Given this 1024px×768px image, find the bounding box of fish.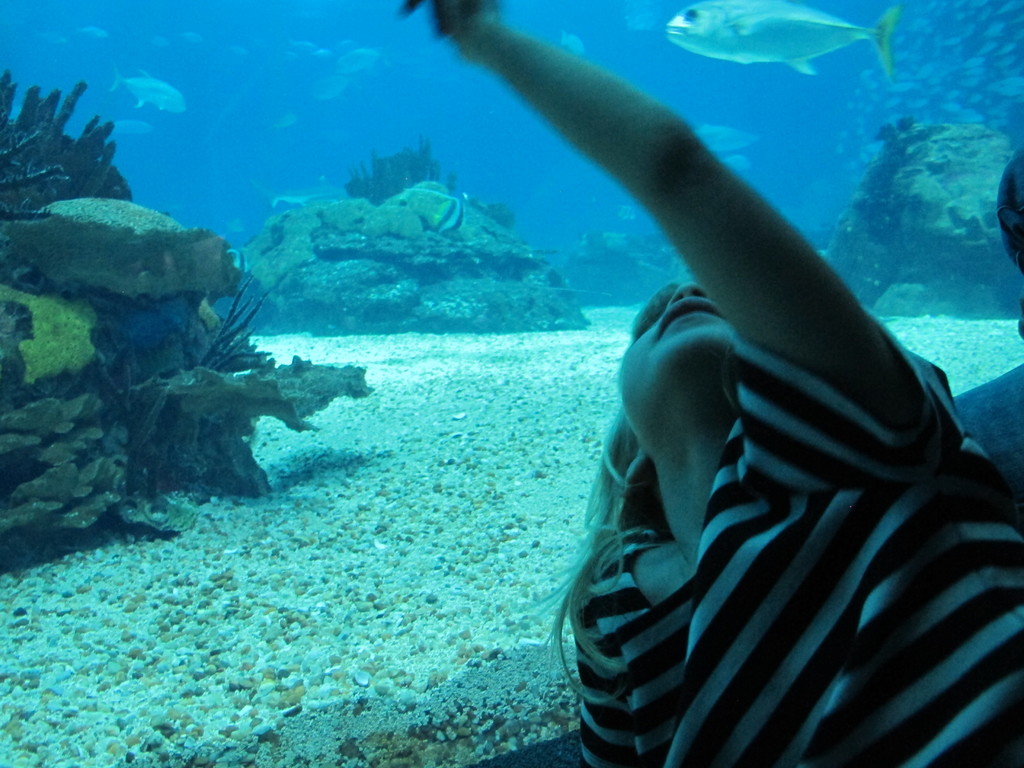
{"x1": 692, "y1": 126, "x2": 767, "y2": 154}.
